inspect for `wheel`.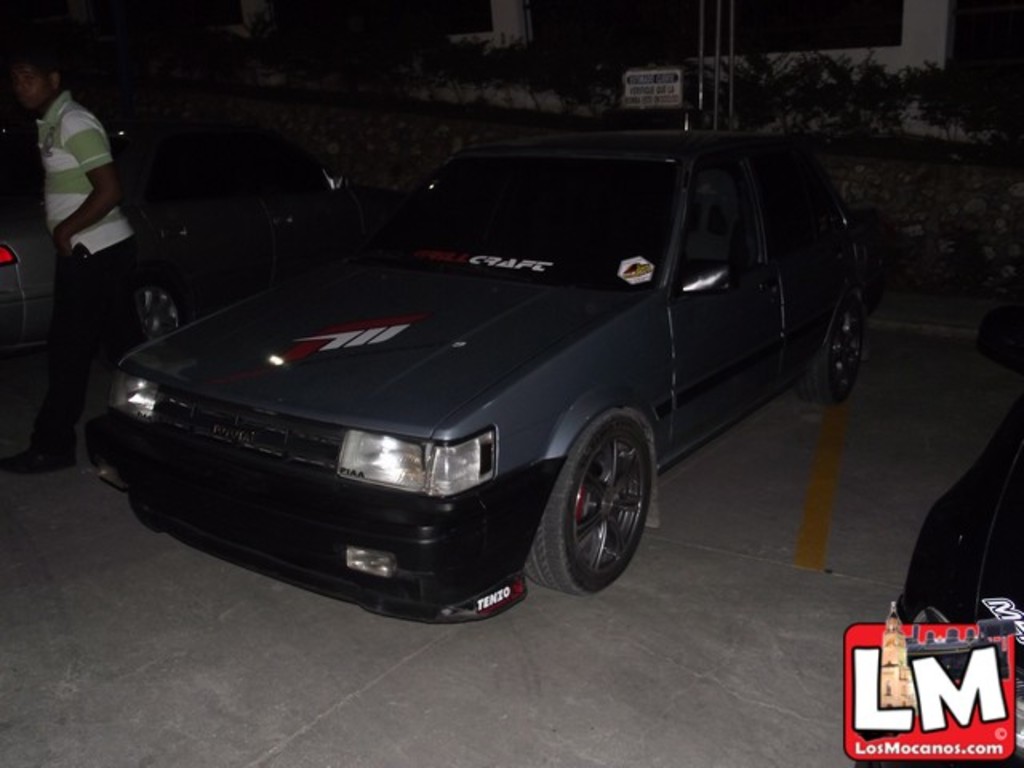
Inspection: (538,411,656,594).
